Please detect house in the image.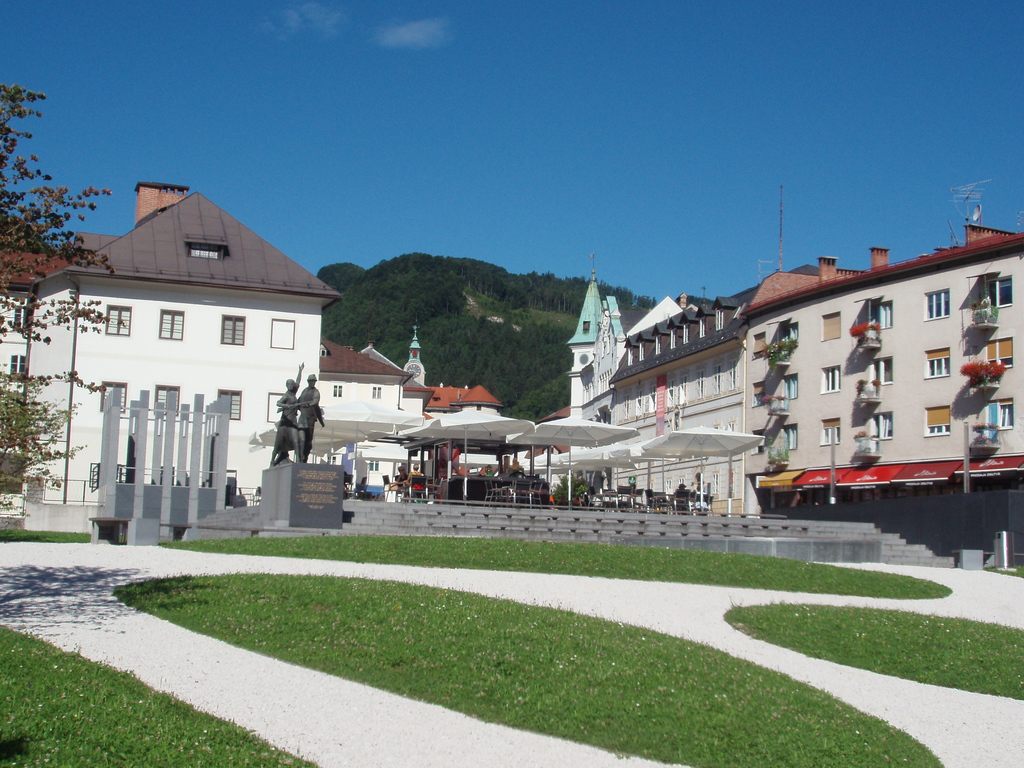
<box>540,227,1023,570</box>.
